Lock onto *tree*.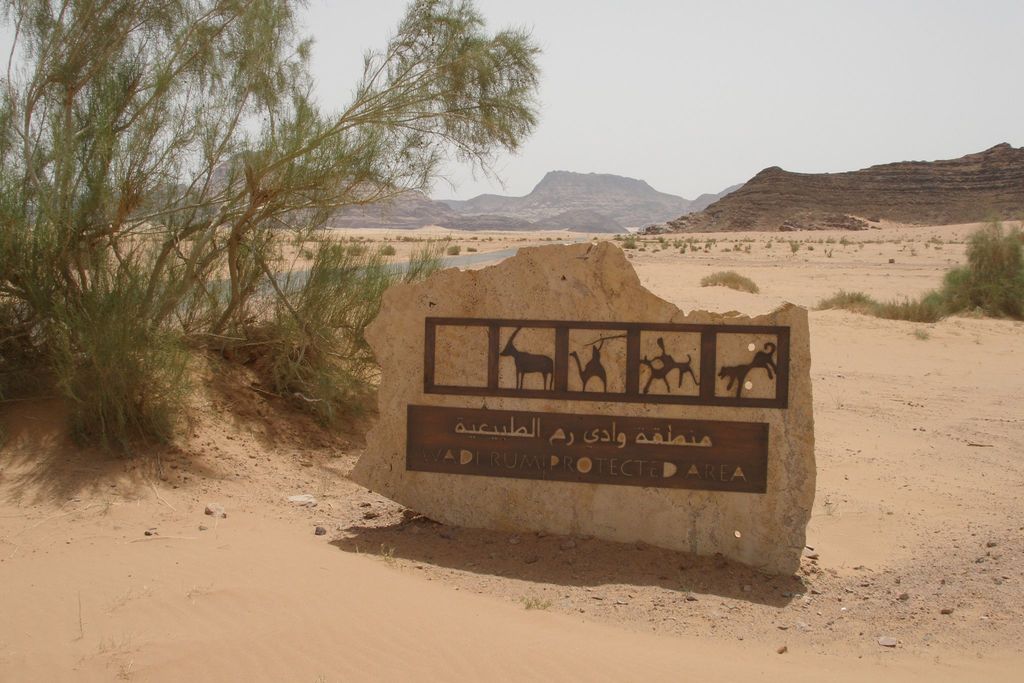
Locked: {"x1": 0, "y1": 0, "x2": 545, "y2": 477}.
